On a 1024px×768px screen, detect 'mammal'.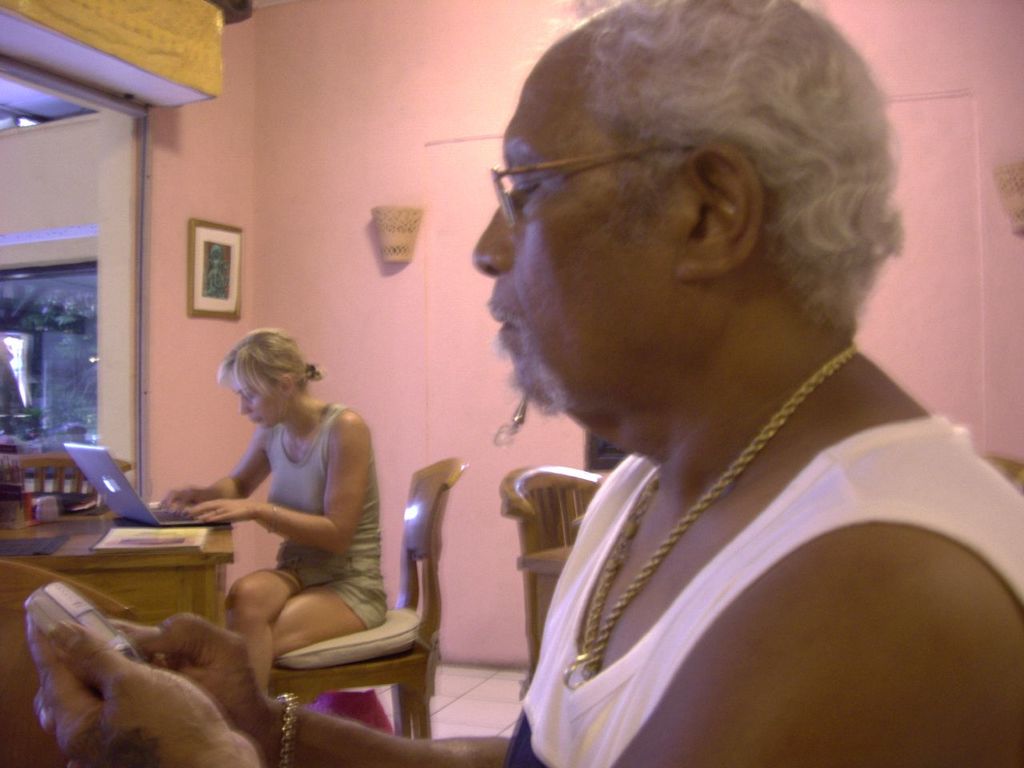
<bbox>25, 0, 1023, 767</bbox>.
